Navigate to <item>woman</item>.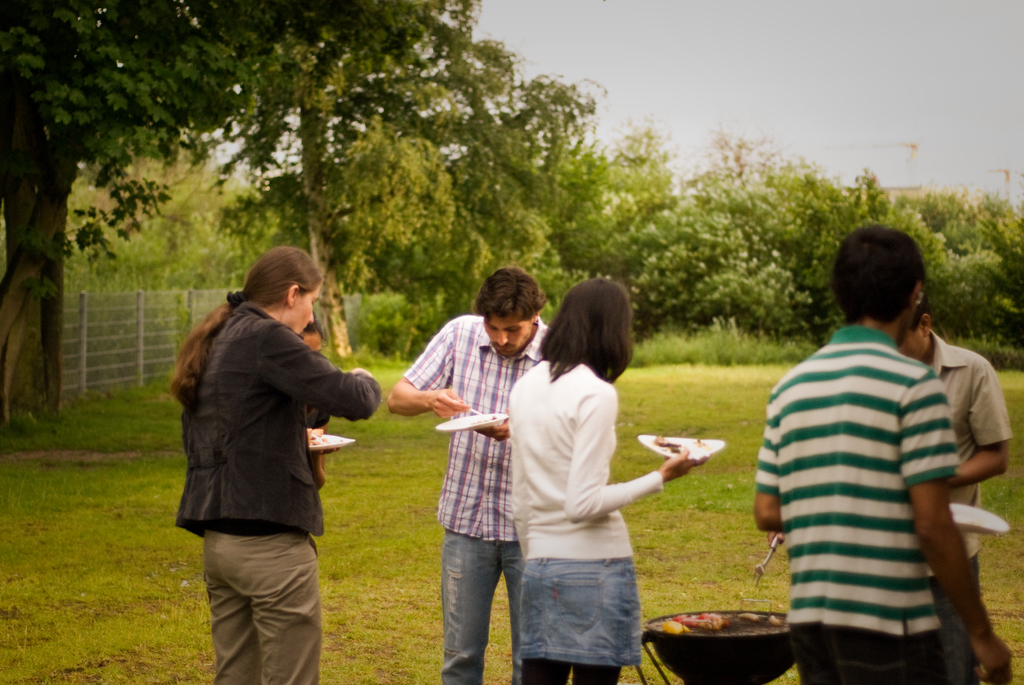
Navigation target: Rect(493, 277, 721, 684).
